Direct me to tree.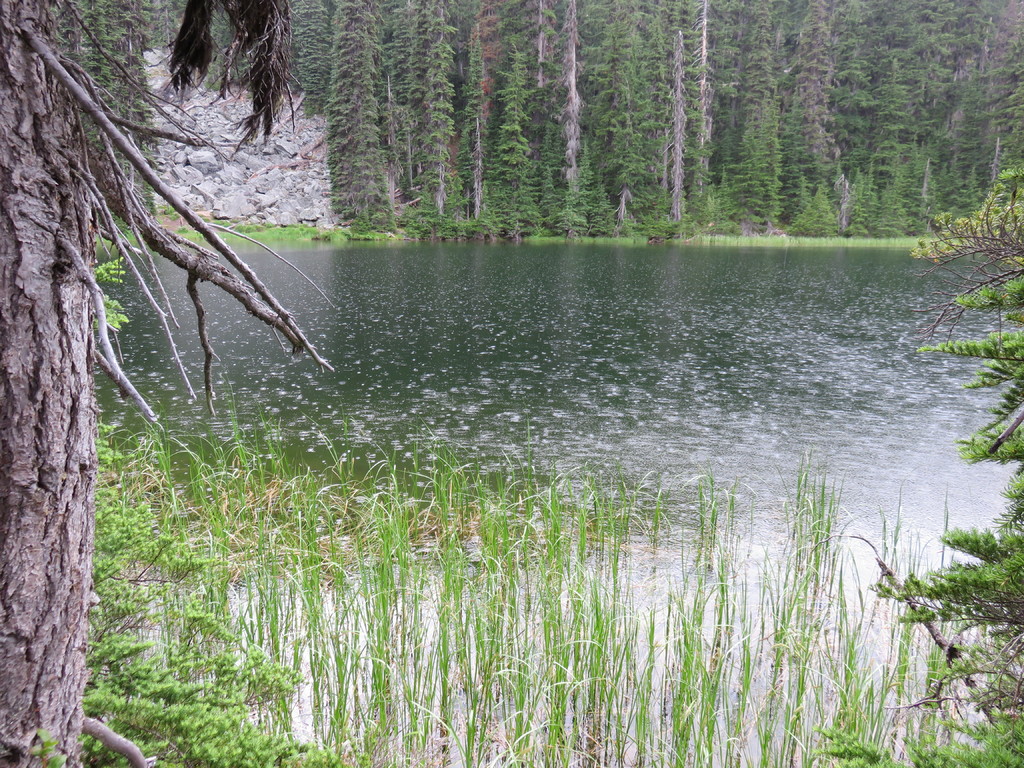
Direction: left=0, top=0, right=339, bottom=767.
